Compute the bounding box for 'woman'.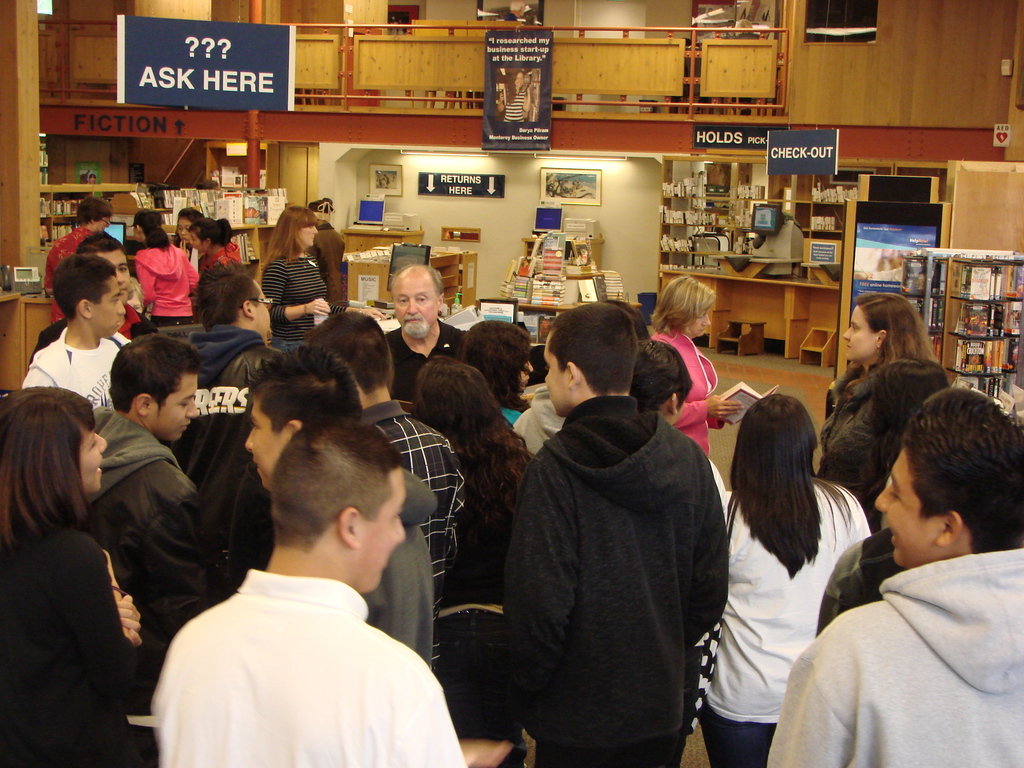
crop(416, 357, 545, 742).
